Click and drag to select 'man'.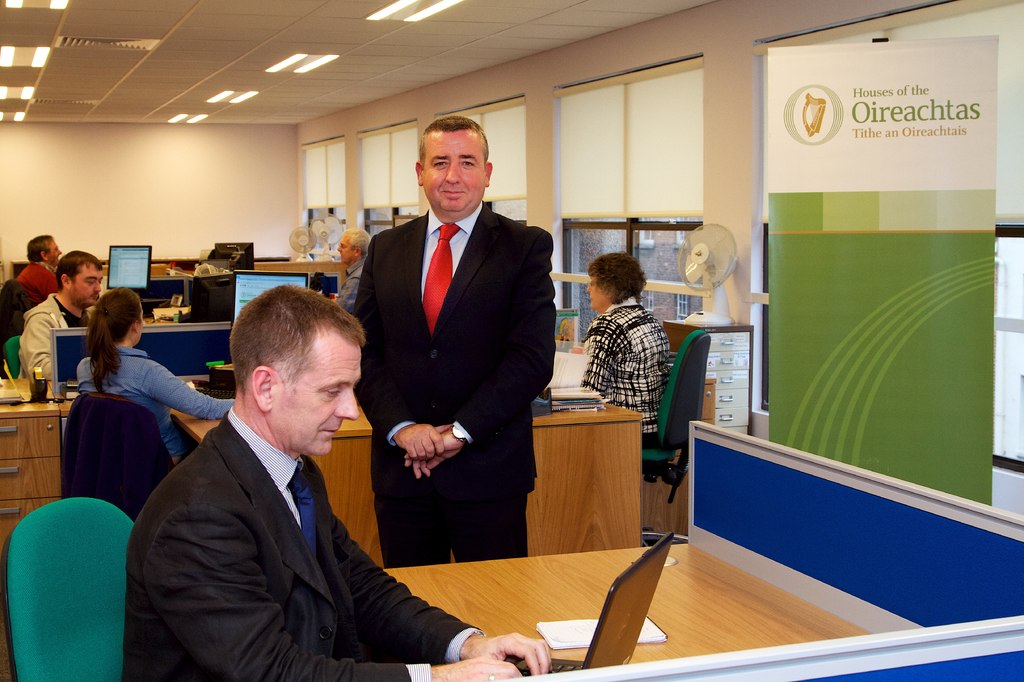
Selection: locate(12, 236, 67, 303).
